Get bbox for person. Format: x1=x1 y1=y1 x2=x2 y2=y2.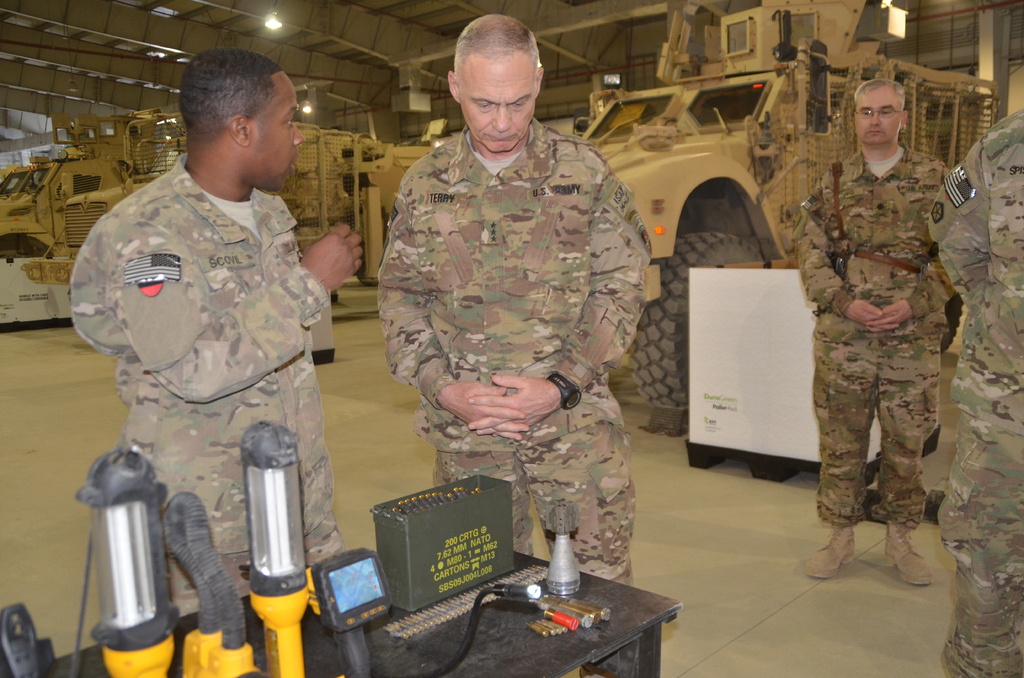
x1=792 y1=75 x2=960 y2=579.
